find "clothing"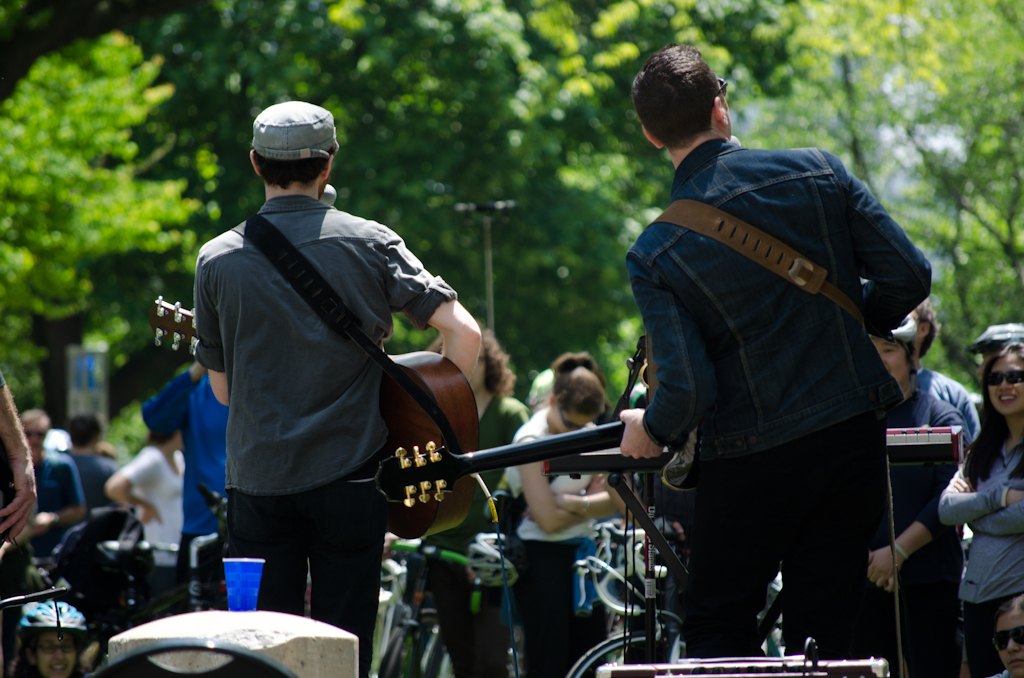
bbox(63, 443, 111, 523)
